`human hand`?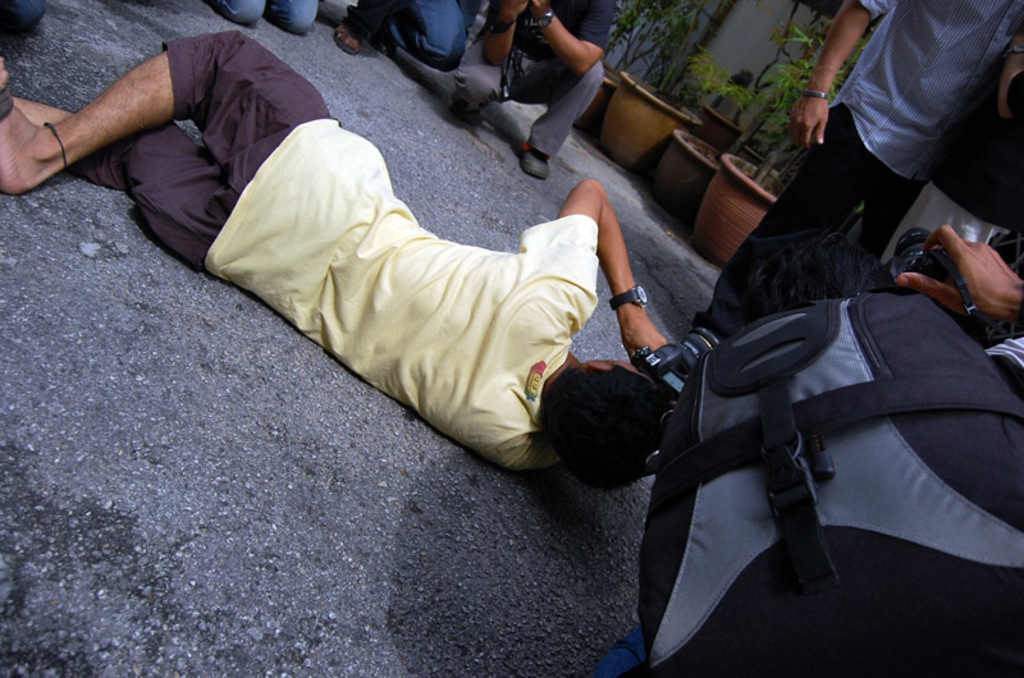
select_region(919, 207, 1007, 319)
